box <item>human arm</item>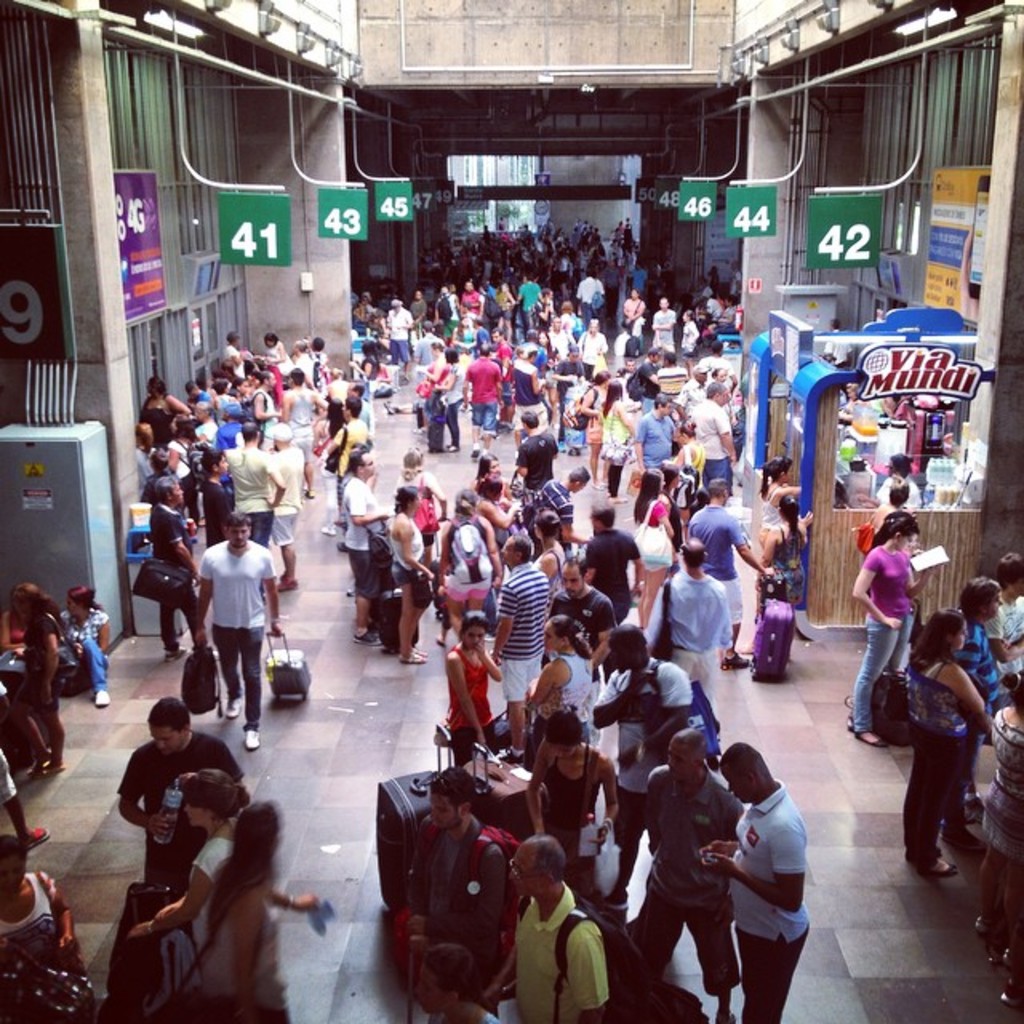
detection(96, 595, 114, 650)
